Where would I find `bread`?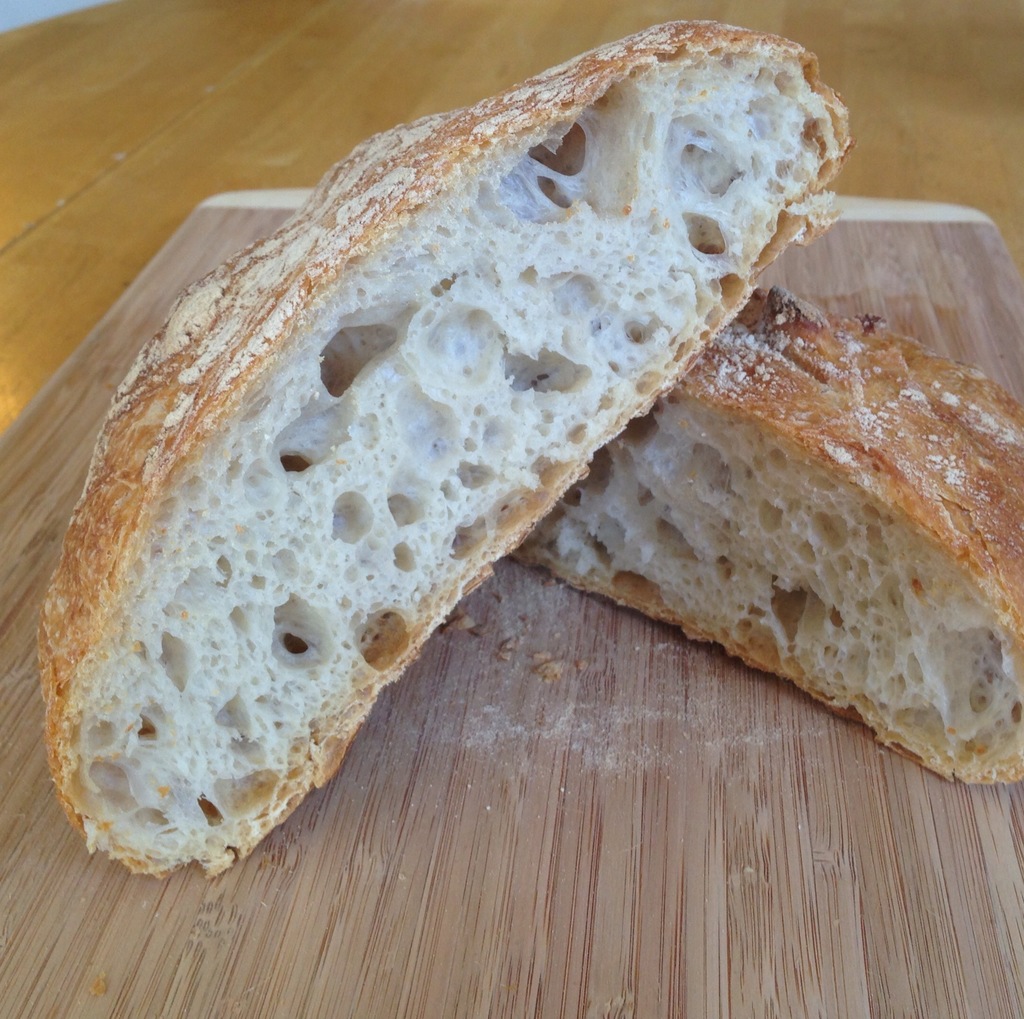
At (51,29,872,906).
